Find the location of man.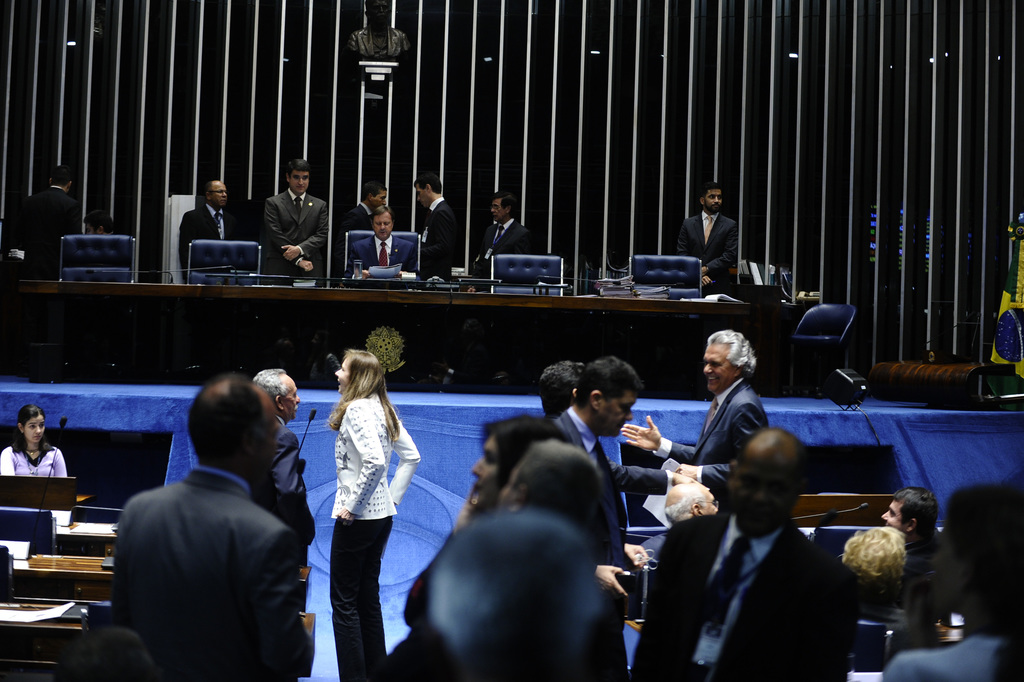
Location: [413,168,463,276].
